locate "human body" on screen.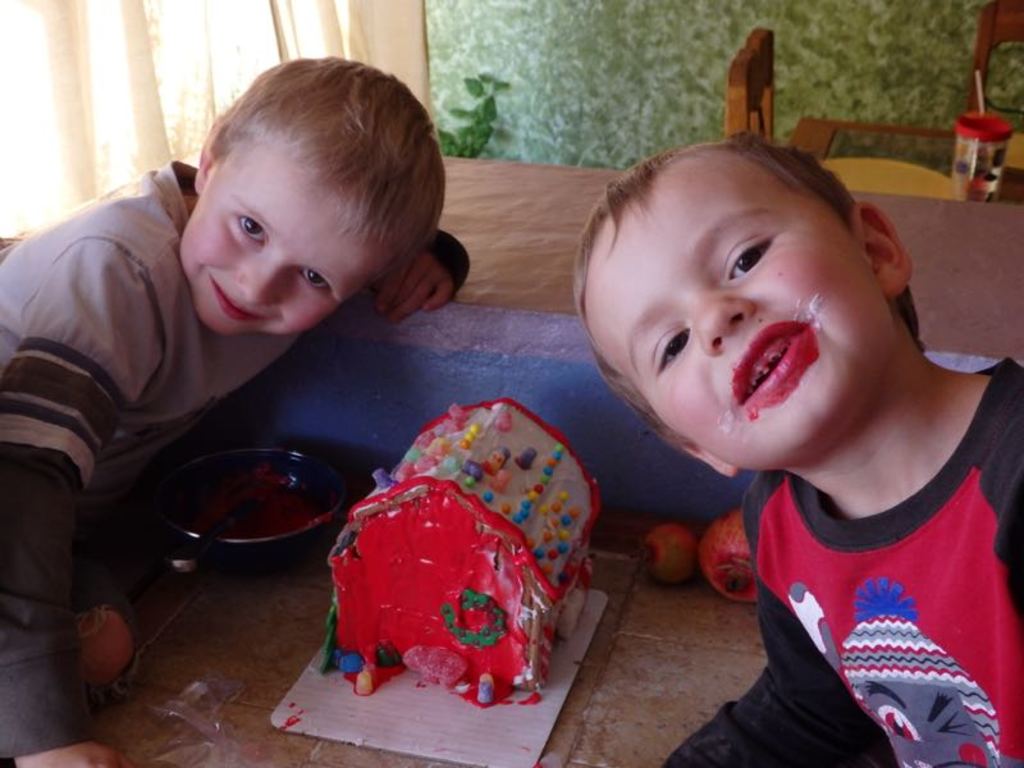
On screen at bbox=[576, 140, 1023, 767].
